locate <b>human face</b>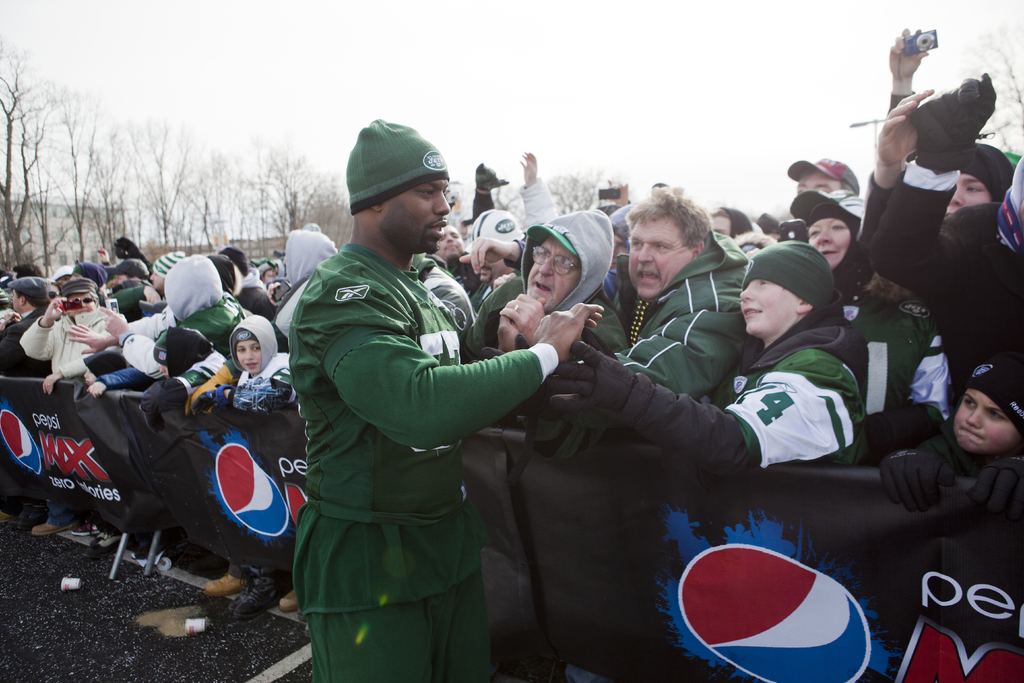
(150, 271, 167, 290)
